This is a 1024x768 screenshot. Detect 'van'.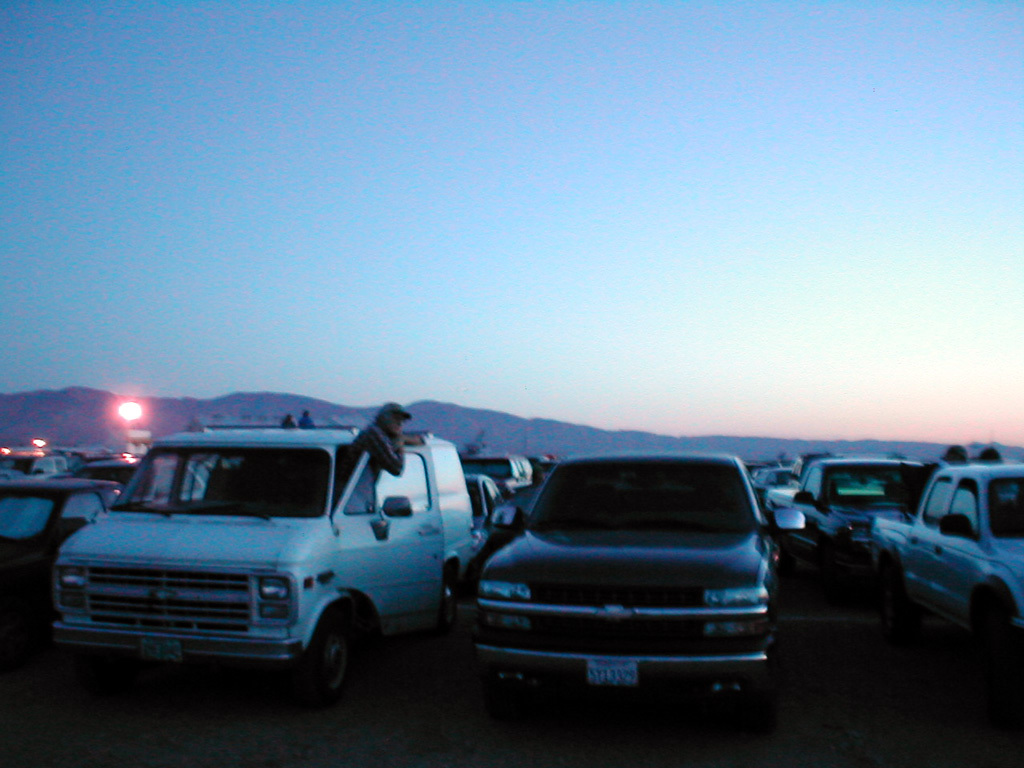
box(51, 428, 477, 706).
